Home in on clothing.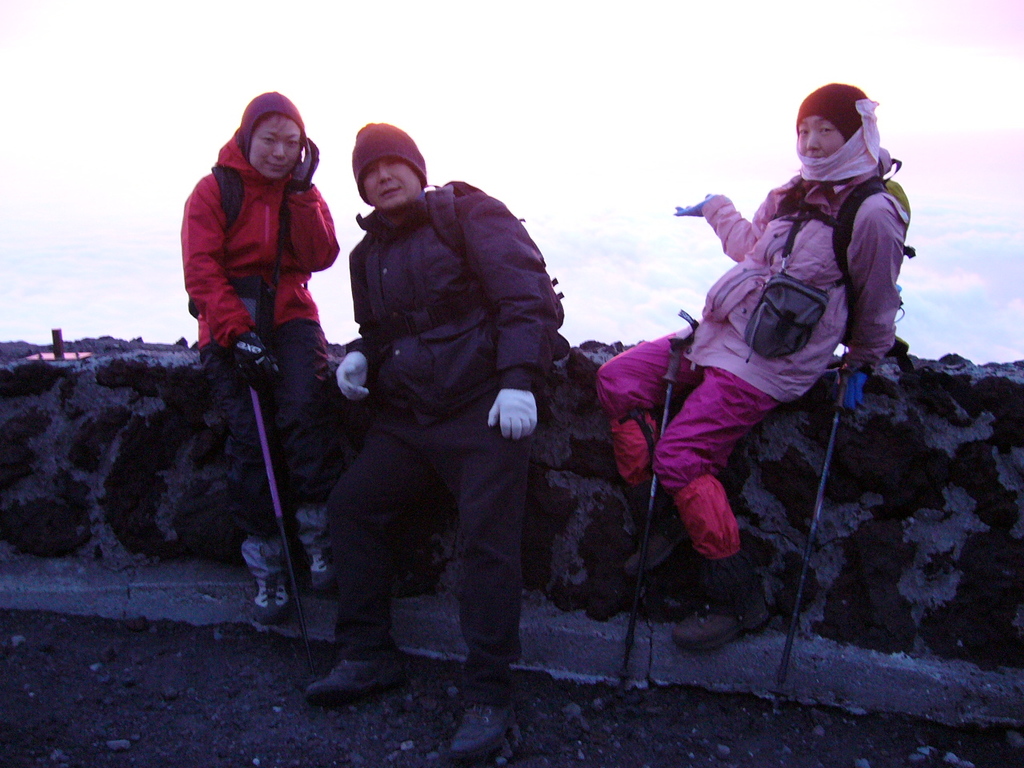
Homed in at detection(321, 114, 582, 667).
